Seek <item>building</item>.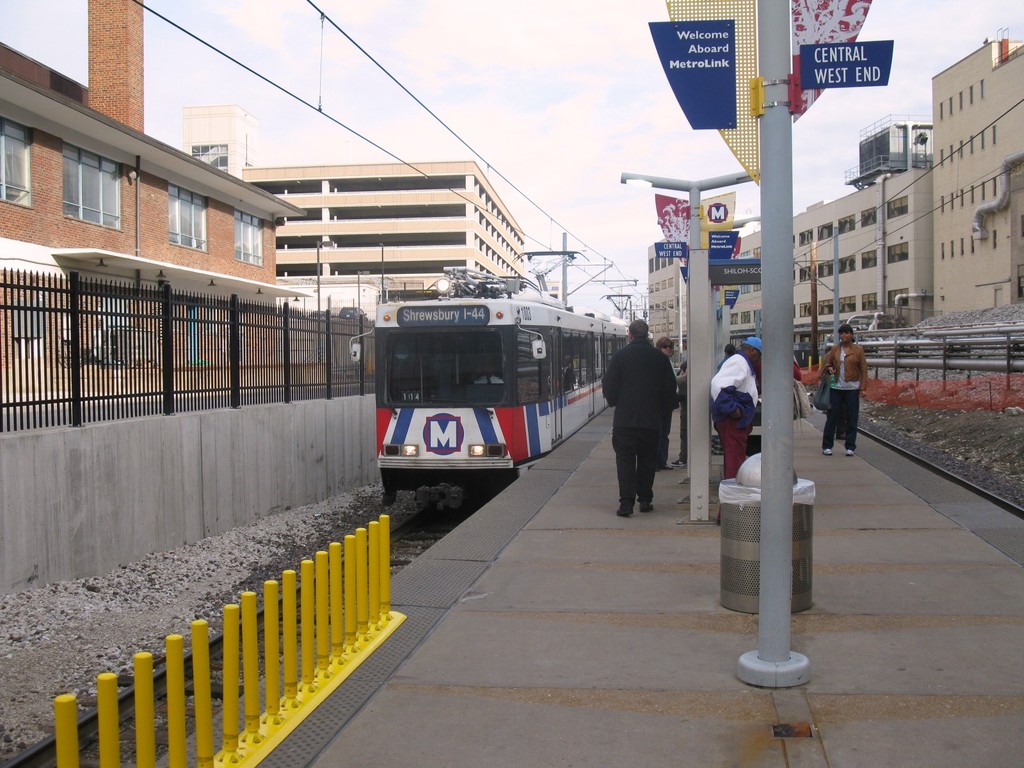
left=182, top=97, right=531, bottom=375.
